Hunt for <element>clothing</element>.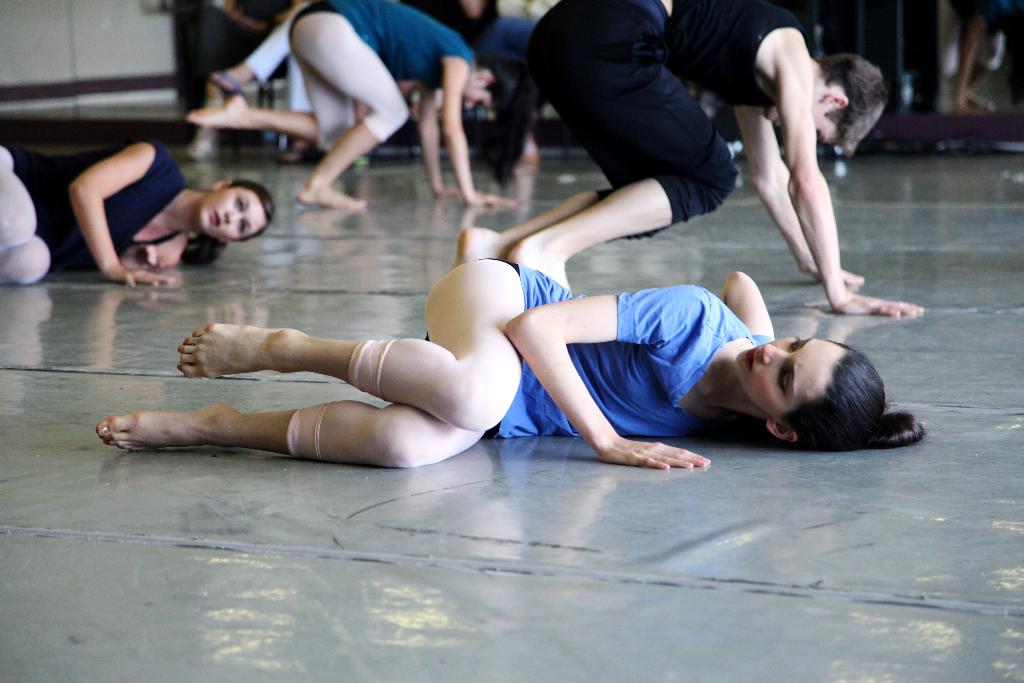
Hunted down at 246, 3, 314, 119.
